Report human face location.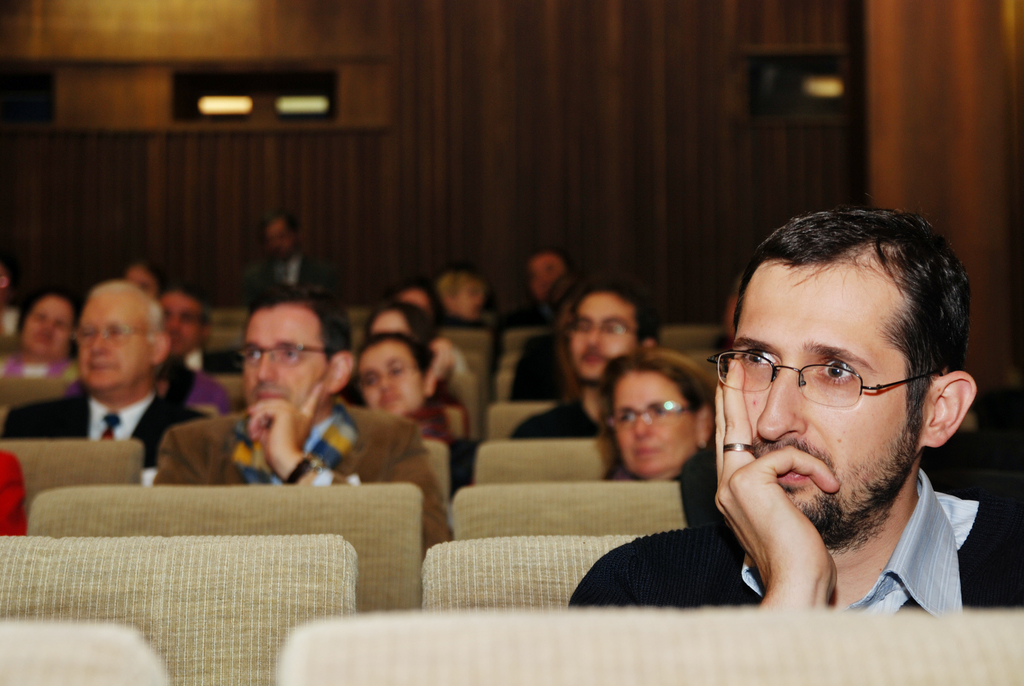
Report: bbox=(367, 309, 405, 334).
